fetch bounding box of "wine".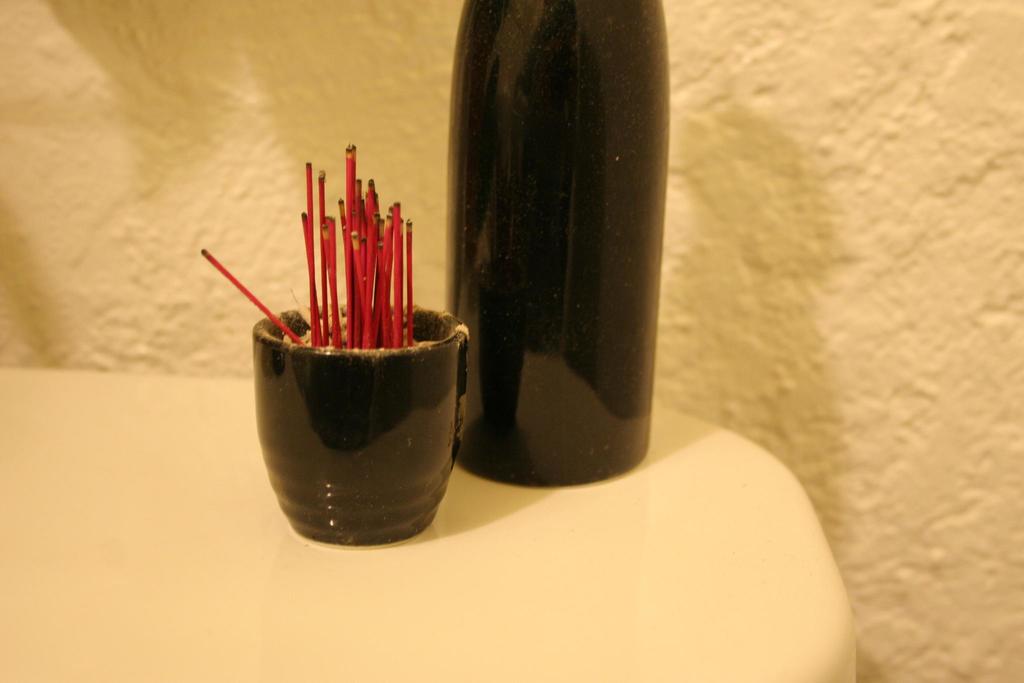
Bbox: locate(346, 33, 659, 459).
